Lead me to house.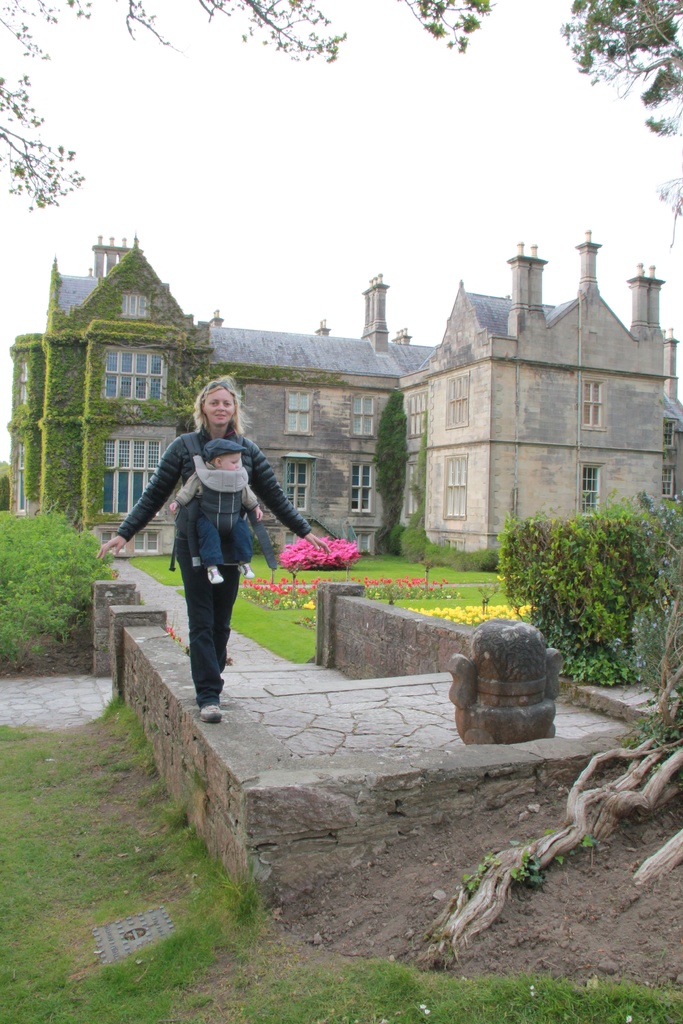
Lead to 0, 230, 407, 561.
